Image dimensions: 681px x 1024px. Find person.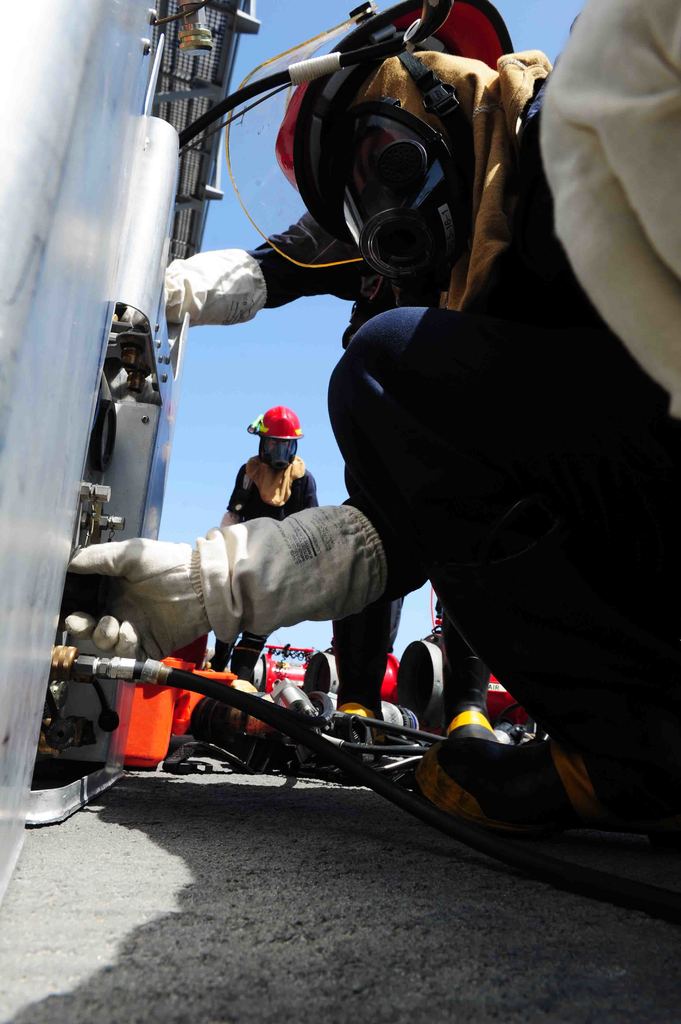
bbox(214, 403, 323, 688).
